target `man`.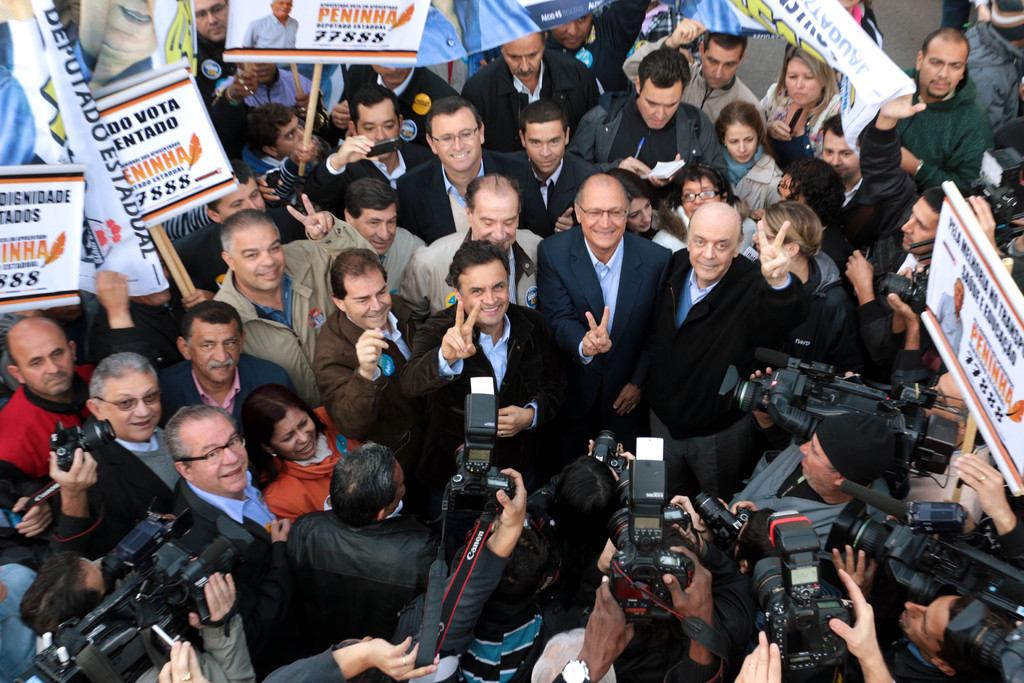
Target region: 403:173:549:318.
